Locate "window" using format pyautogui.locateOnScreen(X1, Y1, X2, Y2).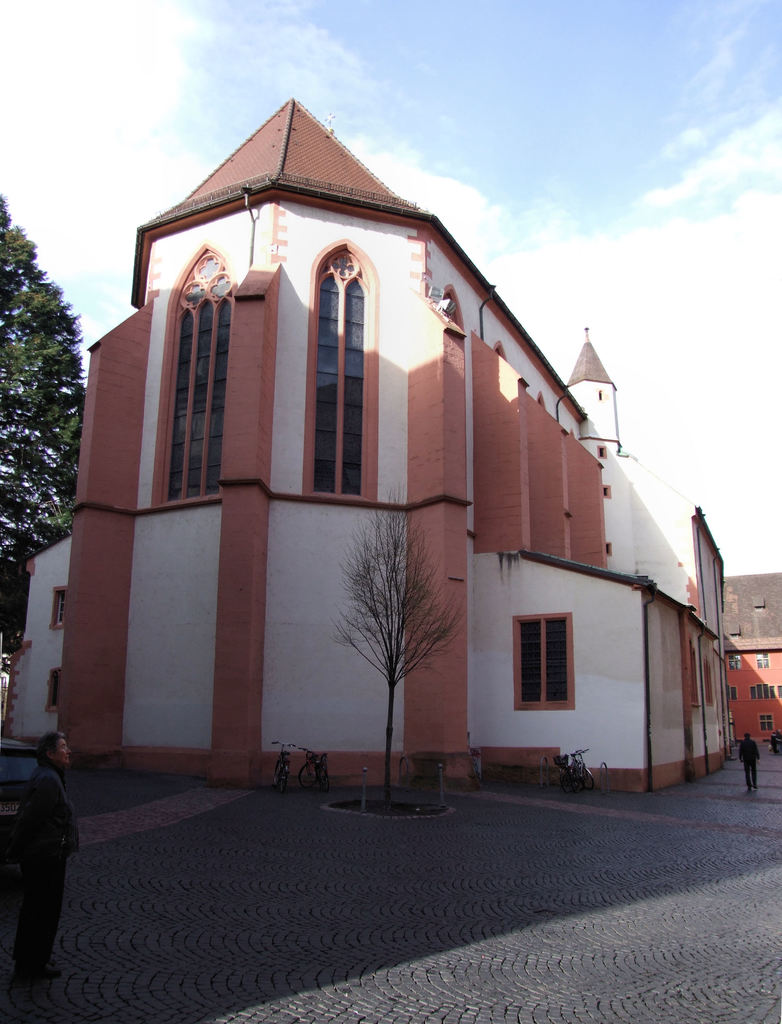
pyautogui.locateOnScreen(168, 248, 216, 489).
